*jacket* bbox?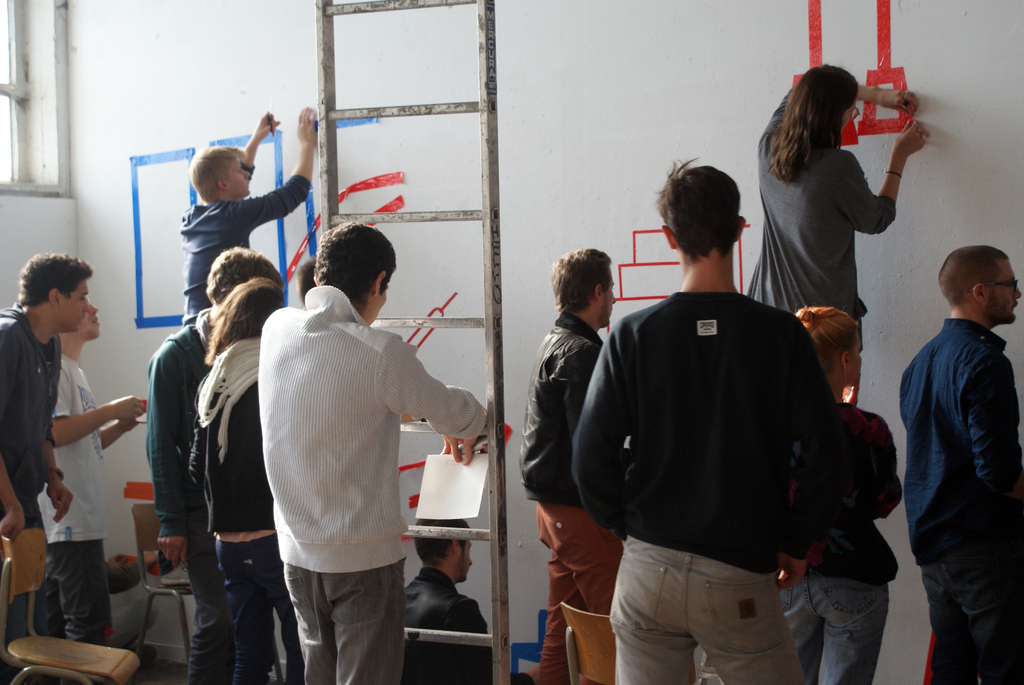
select_region(519, 314, 614, 508)
